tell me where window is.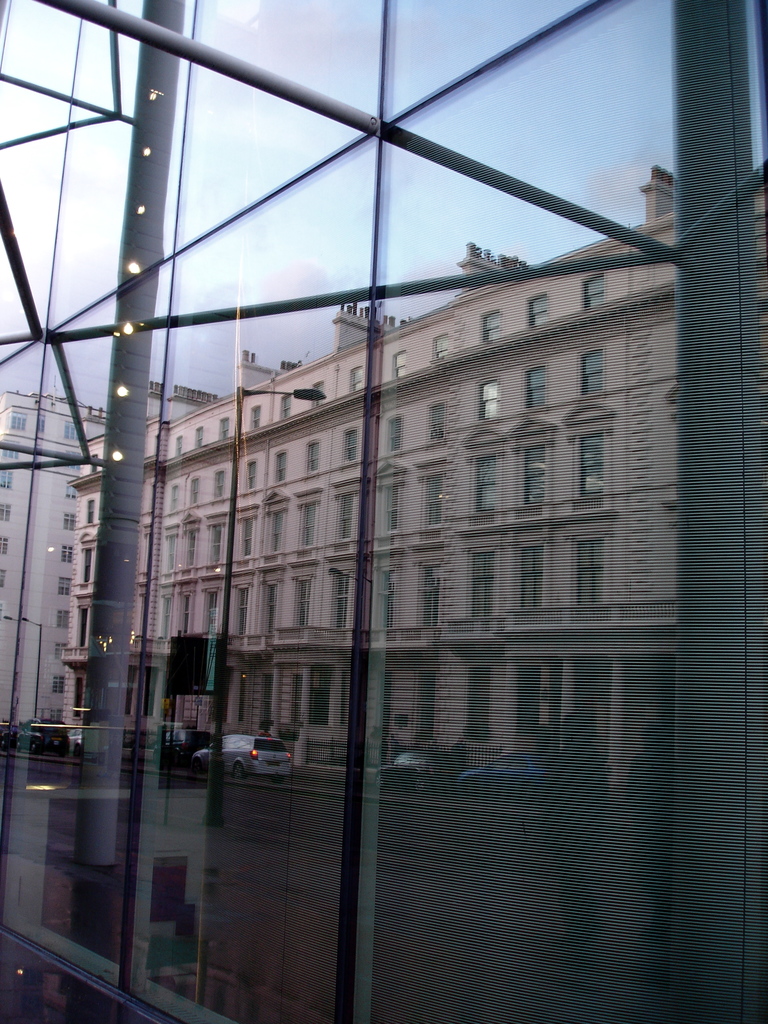
window is at 307,668,330,728.
